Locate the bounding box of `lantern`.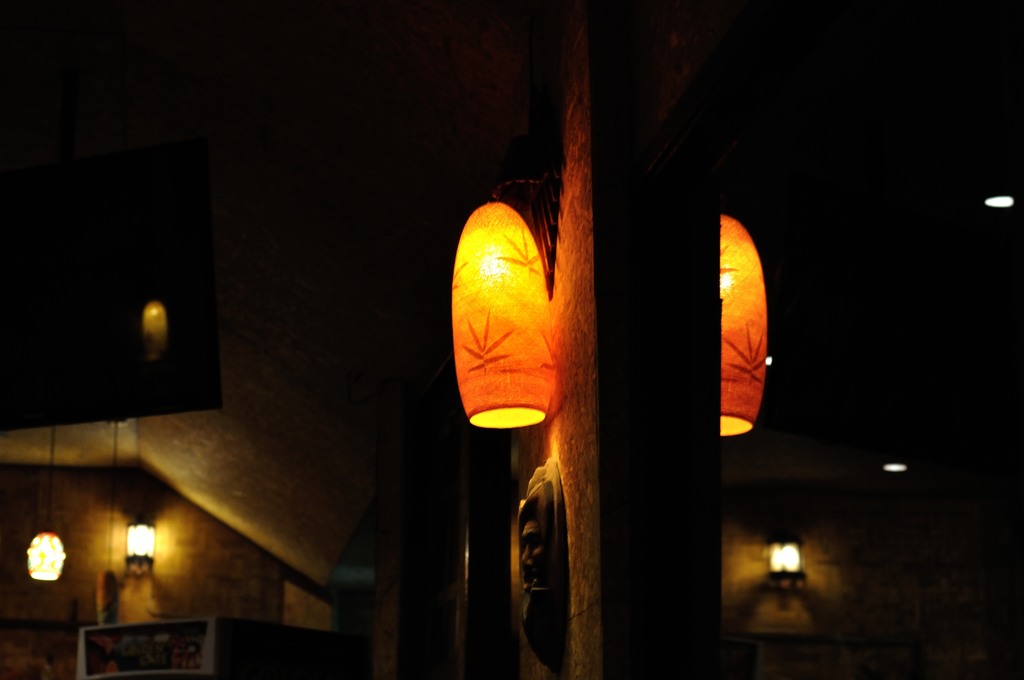
Bounding box: detection(27, 533, 65, 581).
